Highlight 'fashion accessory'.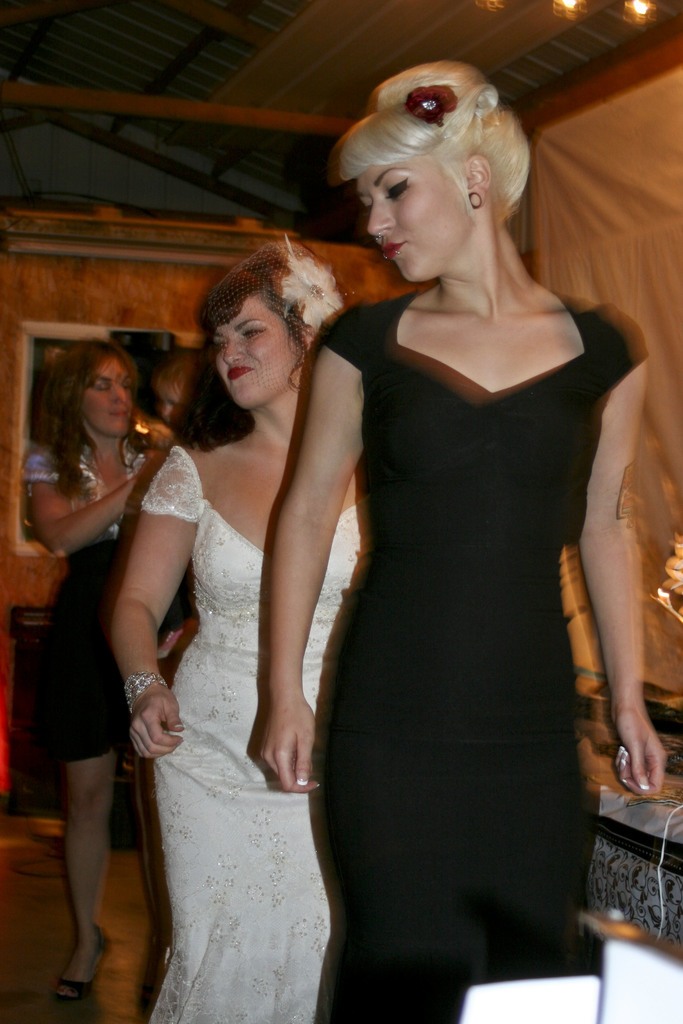
Highlighted region: 614 739 627 776.
